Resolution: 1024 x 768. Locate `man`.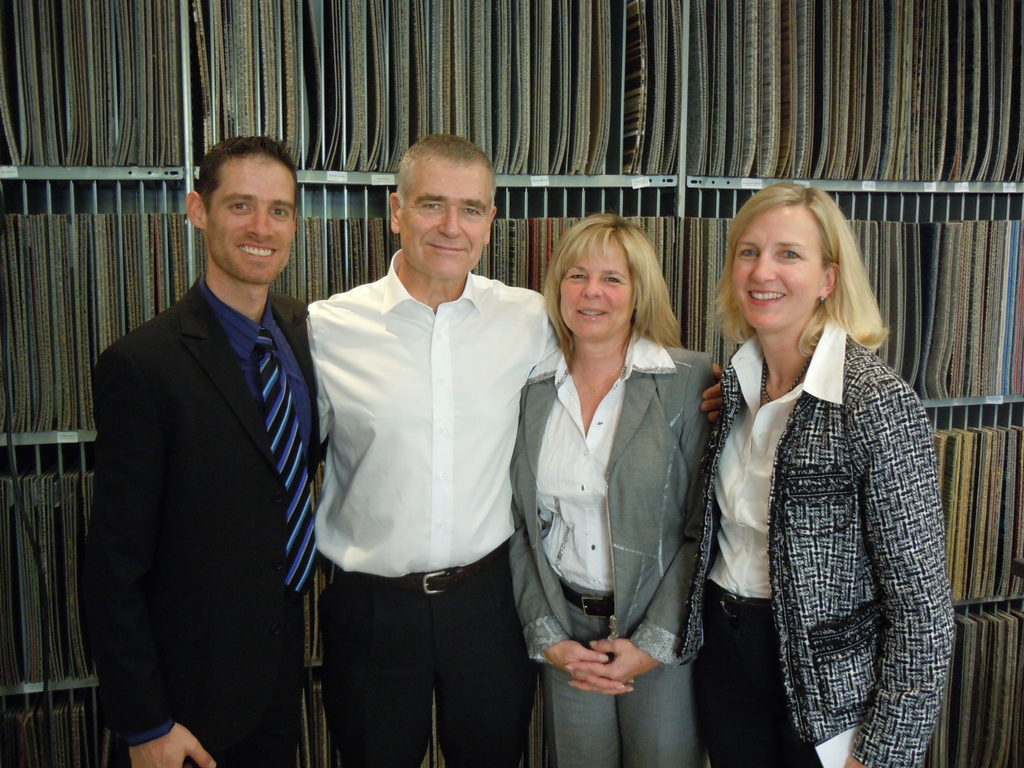
bbox(314, 126, 723, 767).
